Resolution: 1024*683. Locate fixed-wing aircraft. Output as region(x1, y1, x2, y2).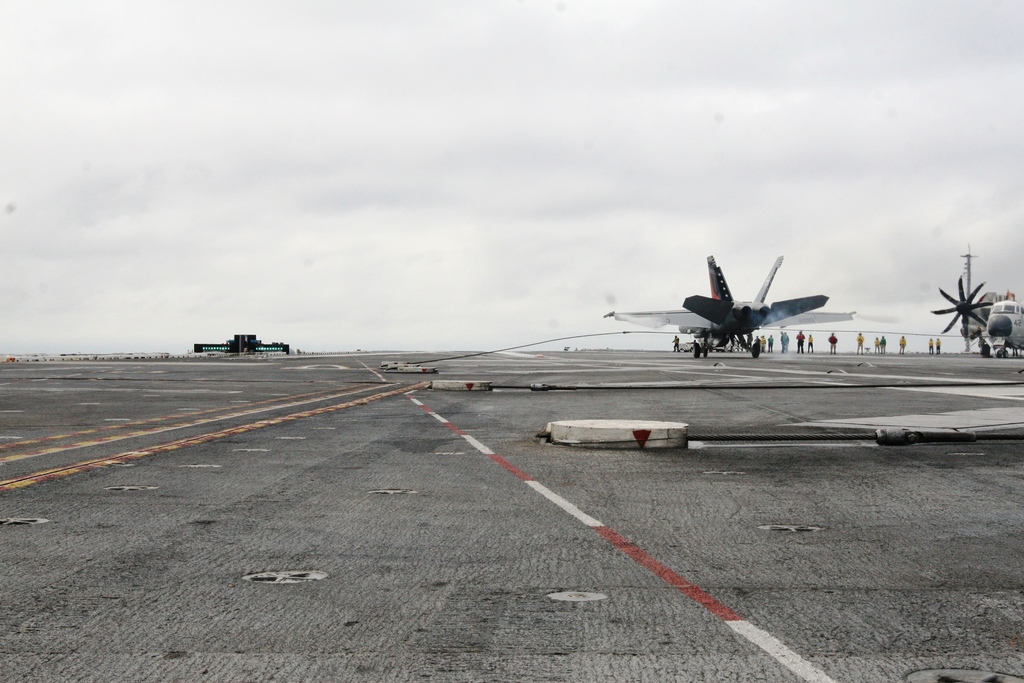
region(599, 249, 849, 367).
